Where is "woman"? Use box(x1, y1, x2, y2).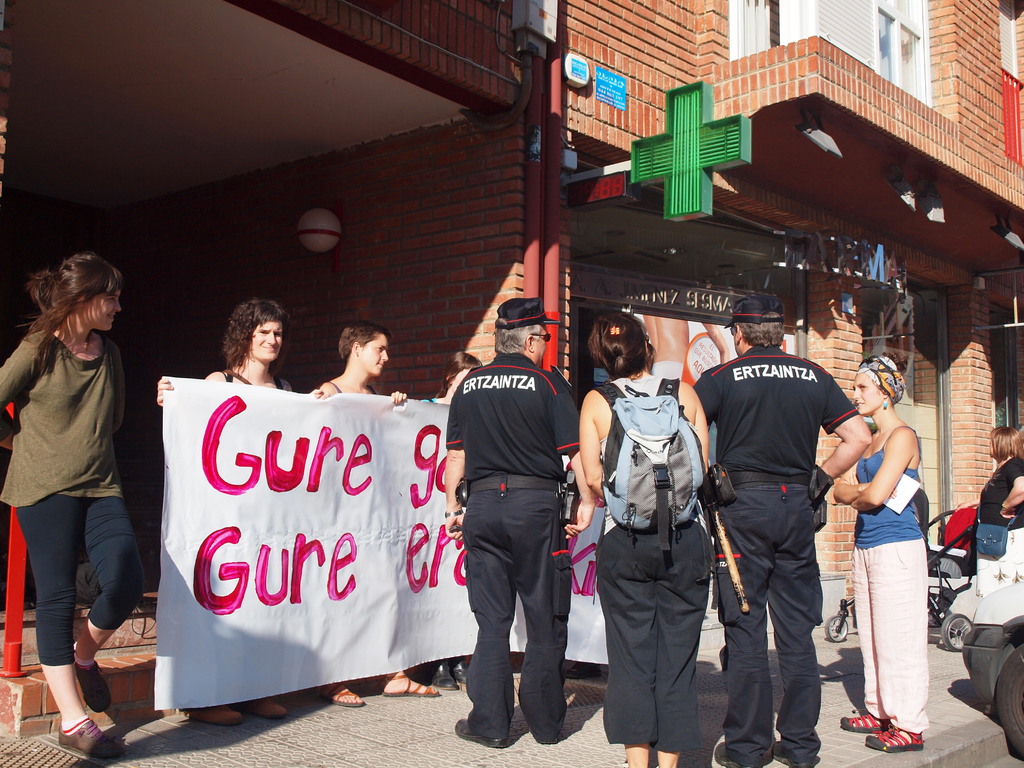
box(578, 310, 707, 767).
